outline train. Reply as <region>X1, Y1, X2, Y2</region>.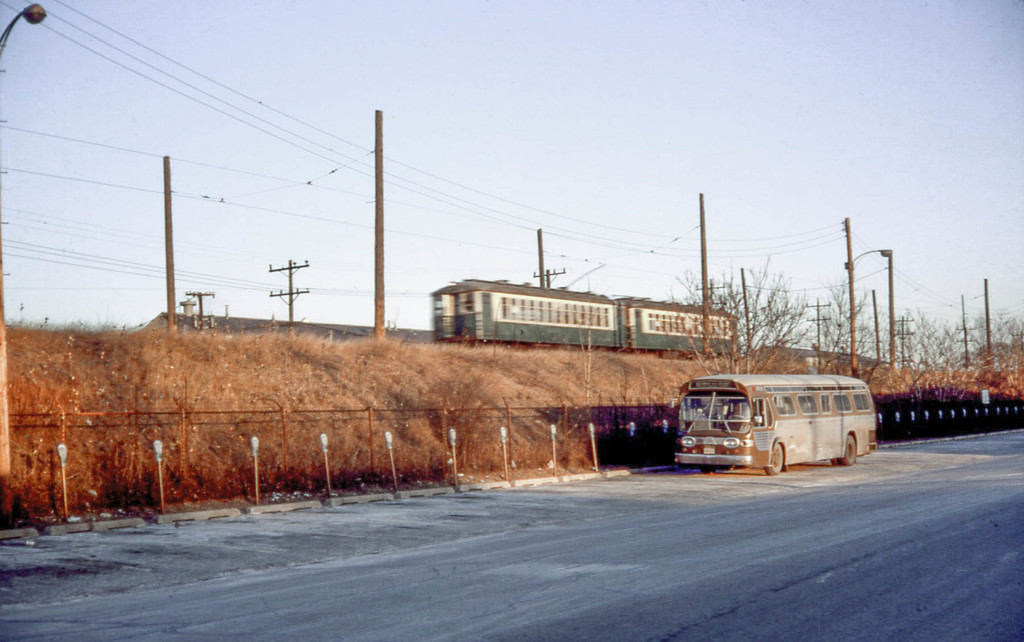
<region>433, 284, 745, 365</region>.
